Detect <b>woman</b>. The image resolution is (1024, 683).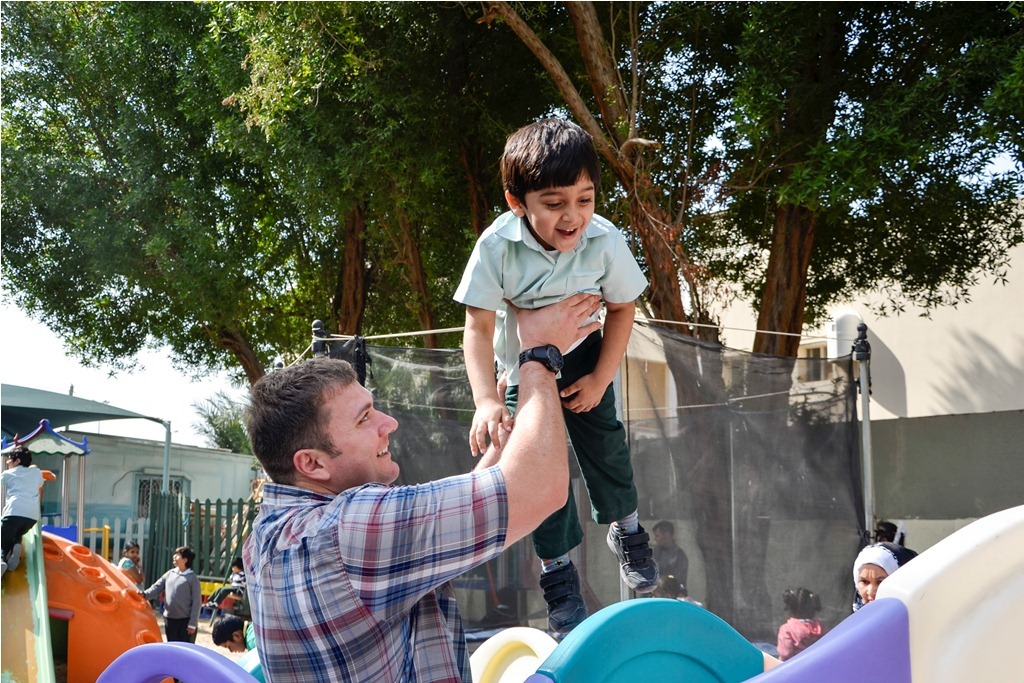
l=116, t=540, r=144, b=585.
